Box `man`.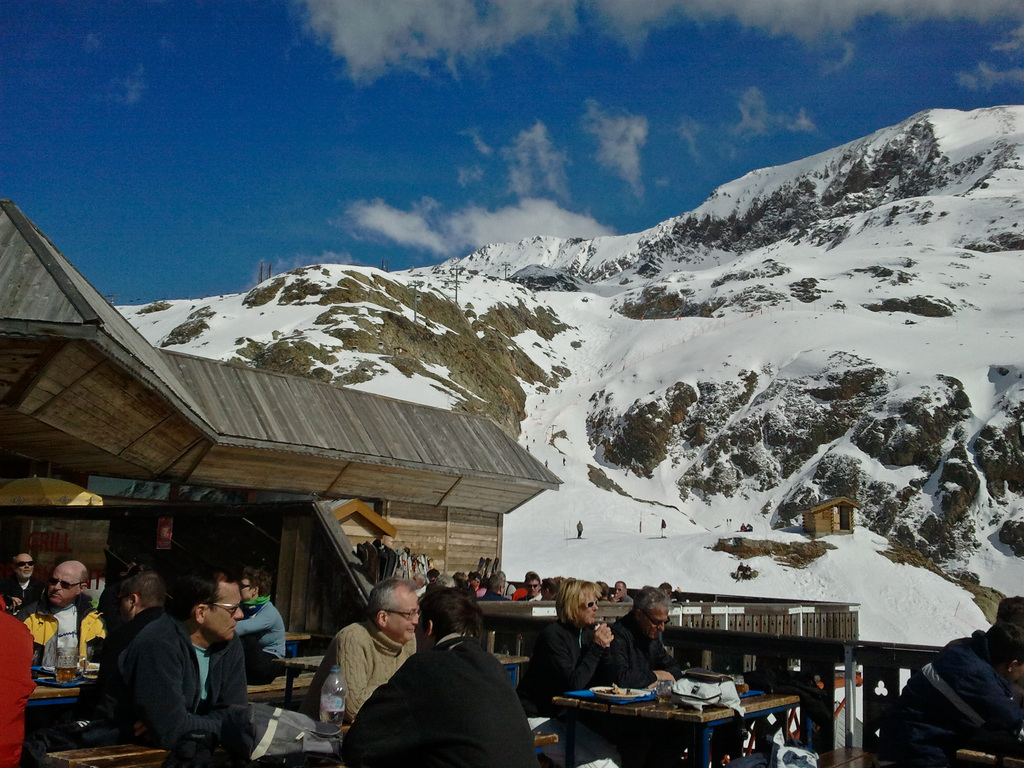
<bbox>13, 557, 92, 650</bbox>.
